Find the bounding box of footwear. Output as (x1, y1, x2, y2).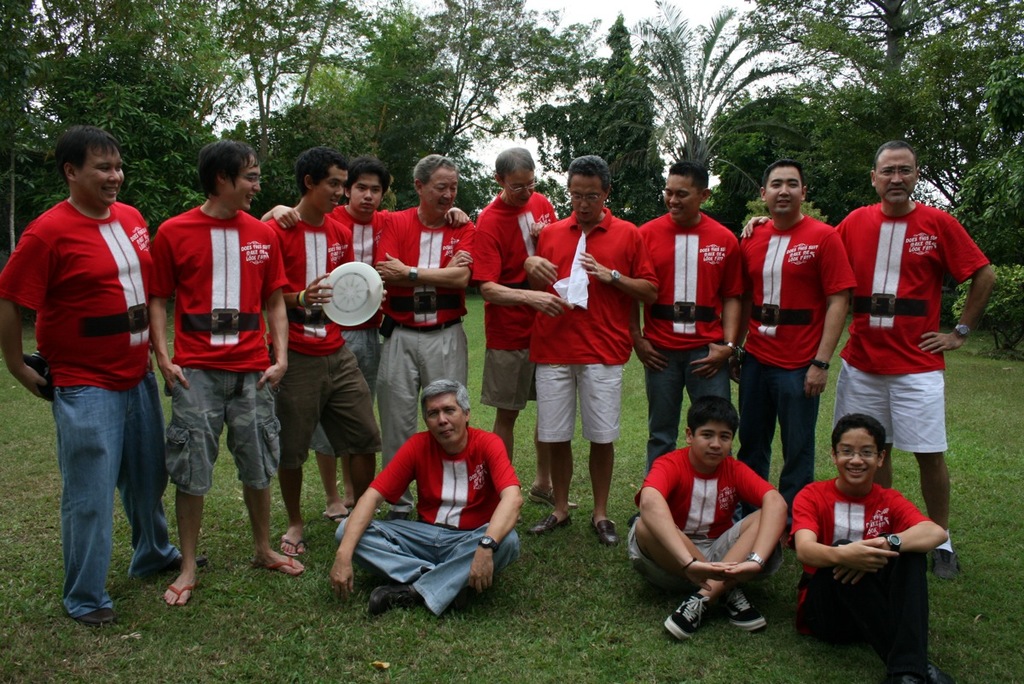
(894, 653, 940, 682).
